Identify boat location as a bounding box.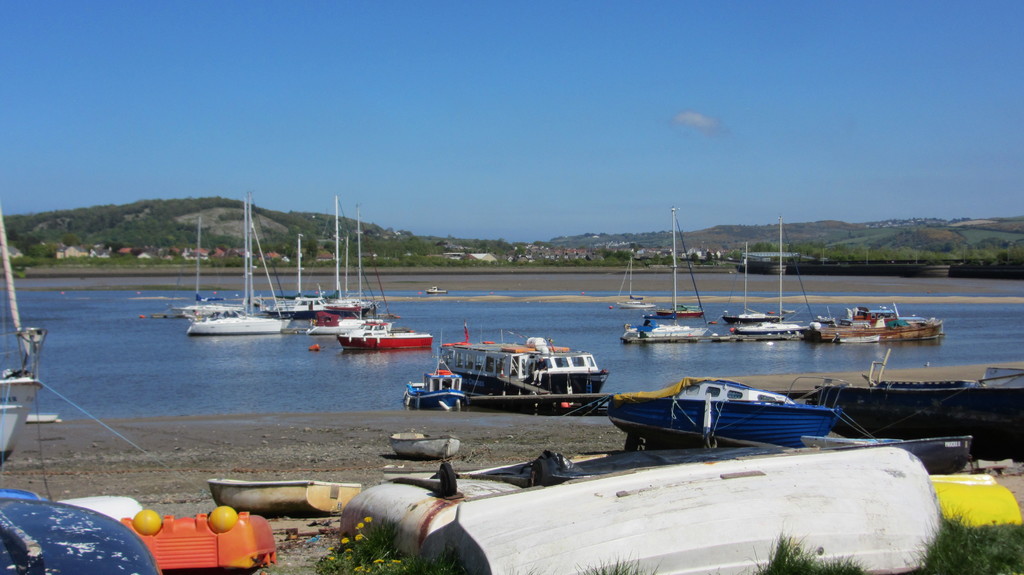
[x1=711, y1=214, x2=813, y2=345].
